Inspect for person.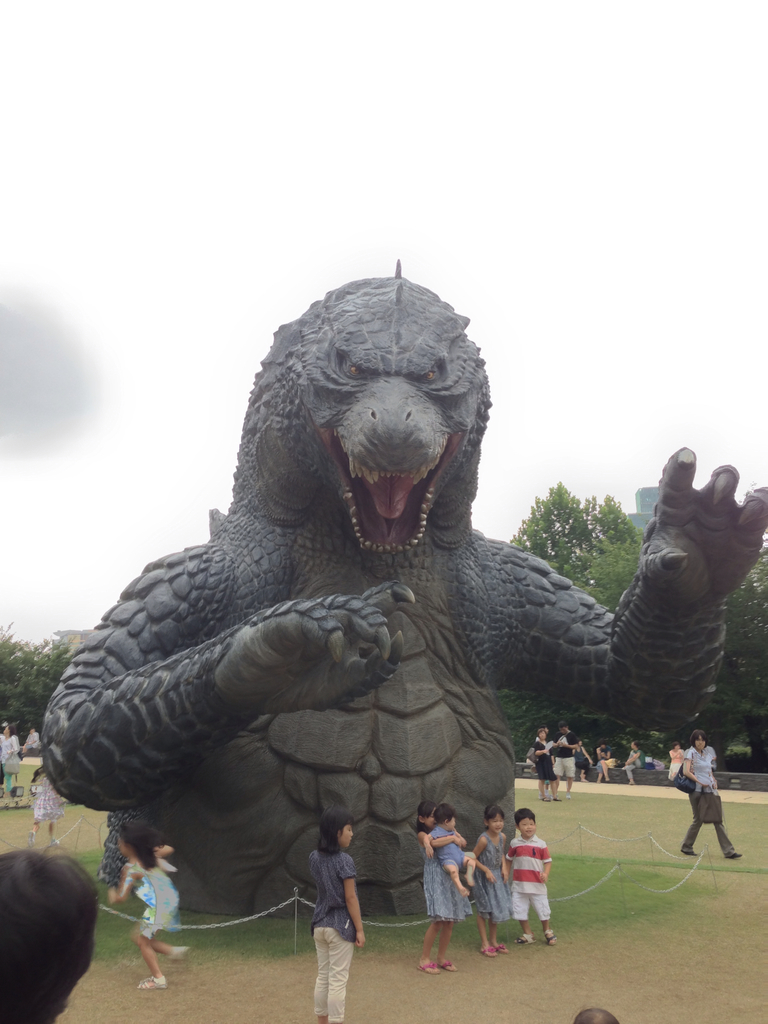
Inspection: (570,1007,620,1023).
